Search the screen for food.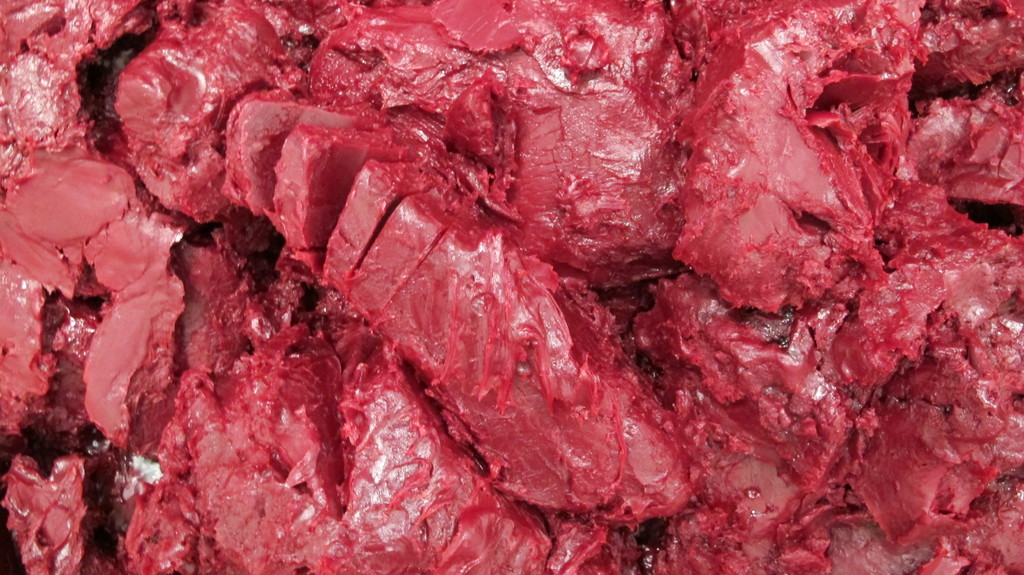
Found at box(0, 0, 1023, 17).
